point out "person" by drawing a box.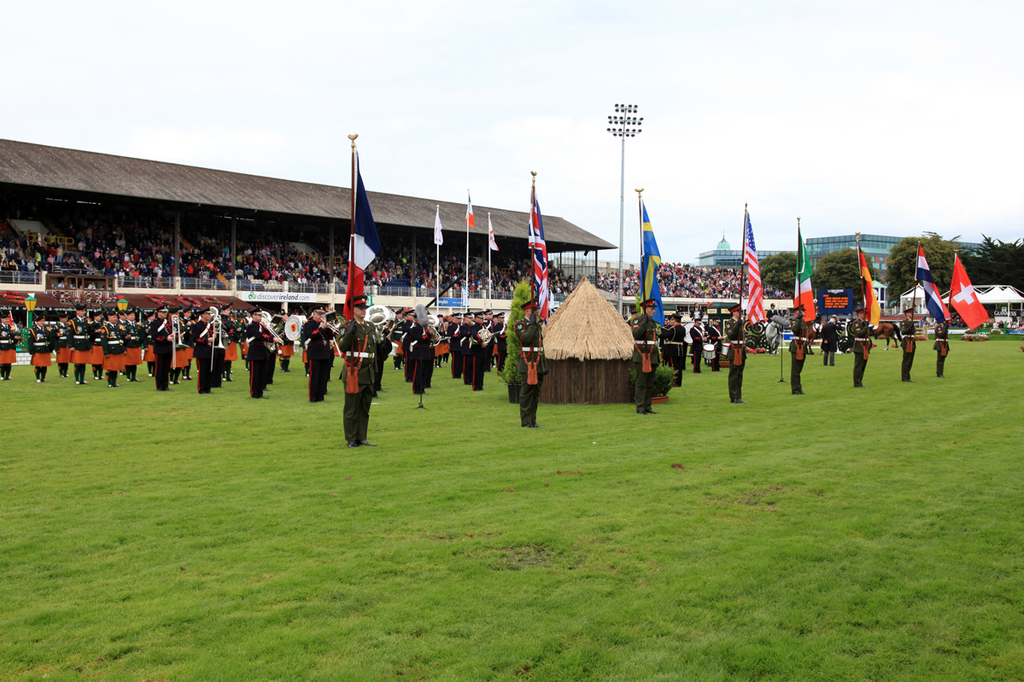
l=221, t=306, r=231, b=382.
